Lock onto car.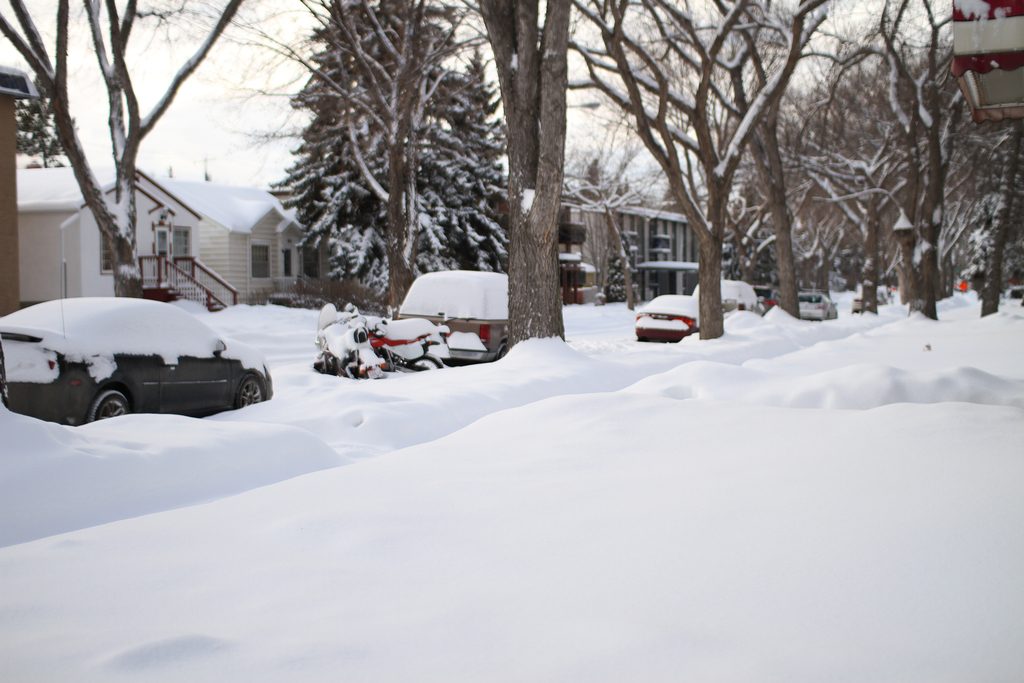
Locked: [left=0, top=295, right=271, bottom=428].
